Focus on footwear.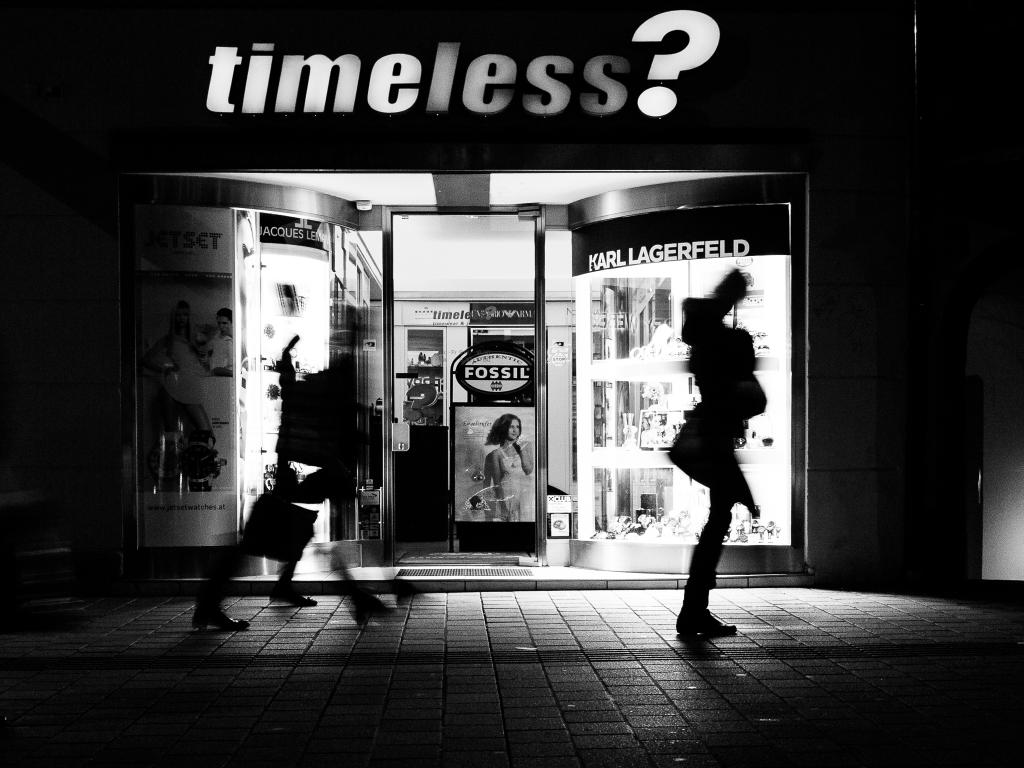
Focused at (left=269, top=582, right=319, bottom=604).
